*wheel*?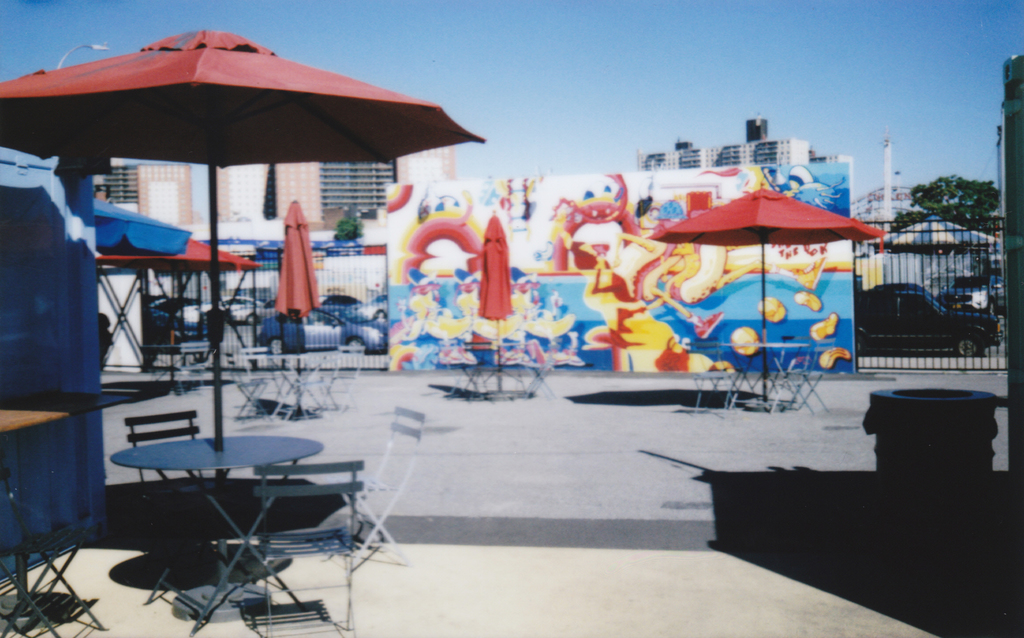
l=955, t=338, r=983, b=360
